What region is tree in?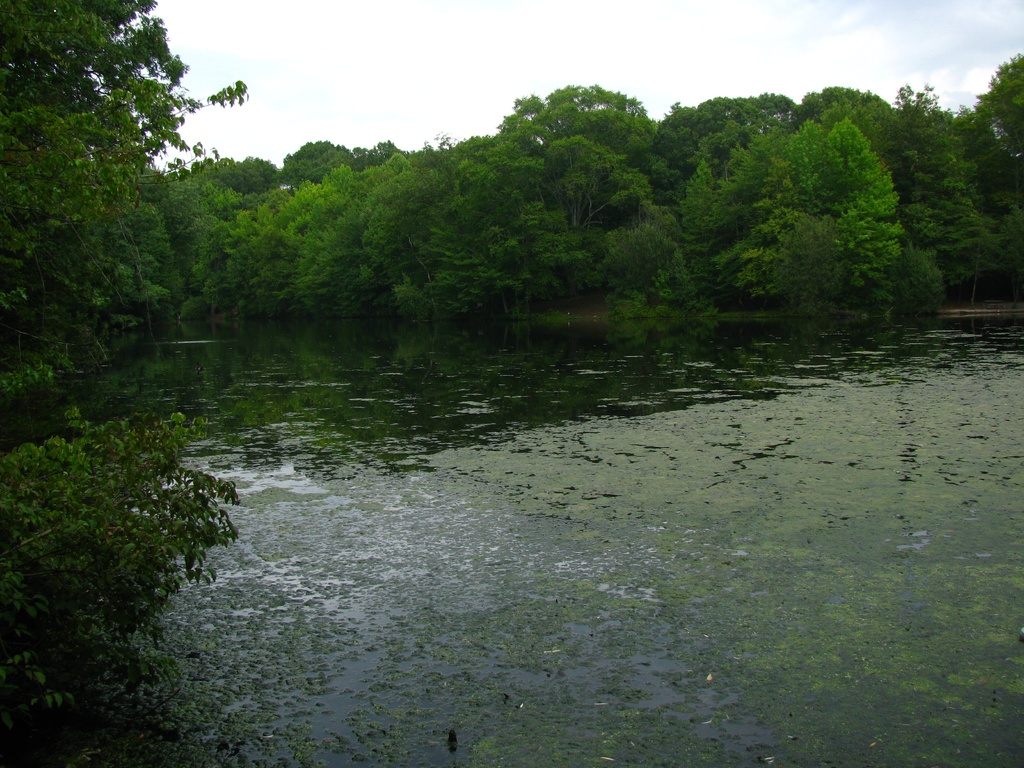
0, 410, 241, 707.
